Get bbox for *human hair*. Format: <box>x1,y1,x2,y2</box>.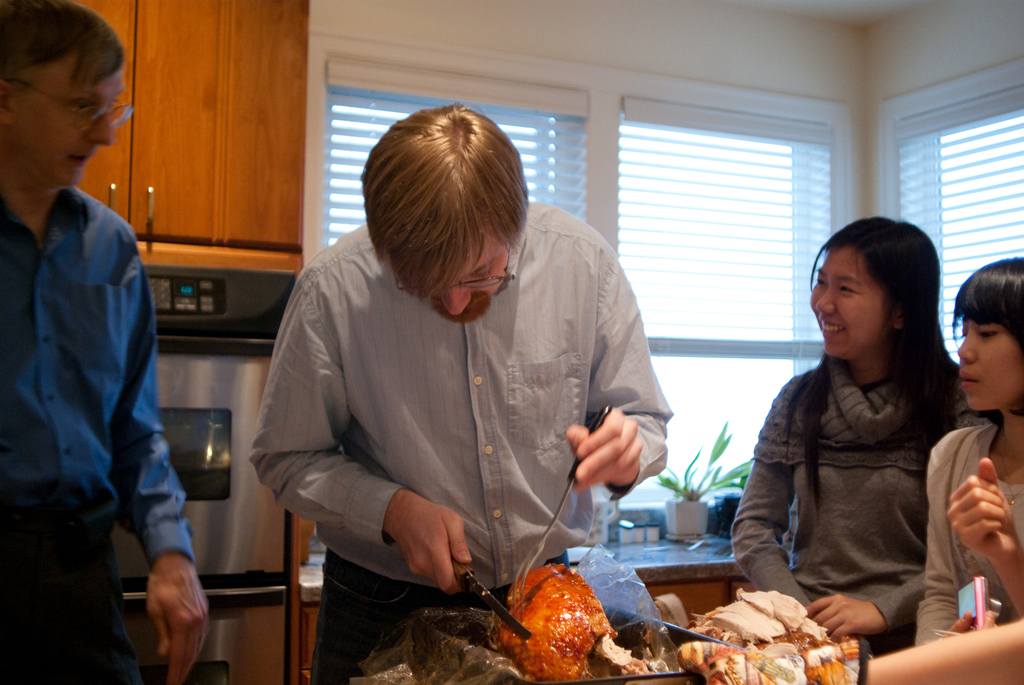
<box>360,95,526,319</box>.
